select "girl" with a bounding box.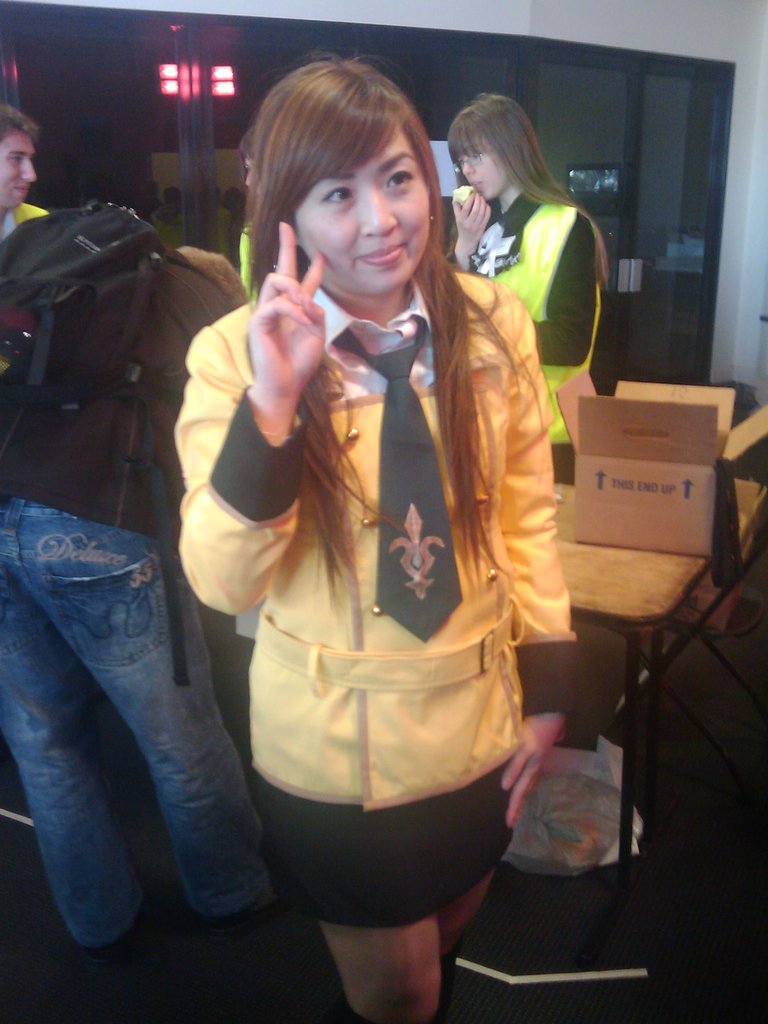
Rect(437, 92, 610, 445).
